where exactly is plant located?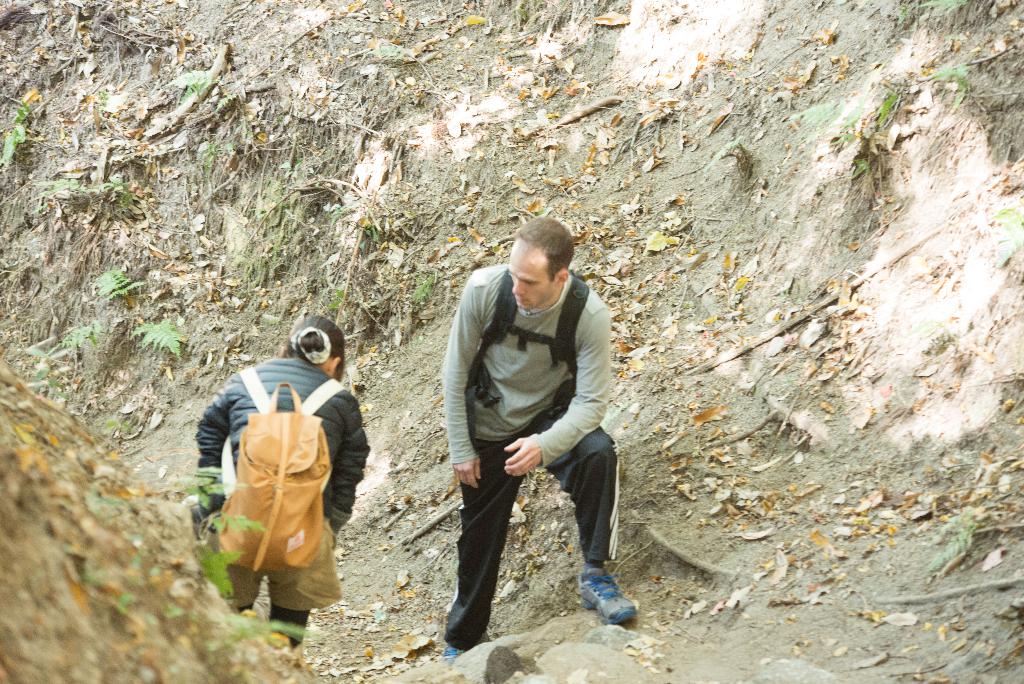
Its bounding box is bbox=(3, 97, 30, 158).
